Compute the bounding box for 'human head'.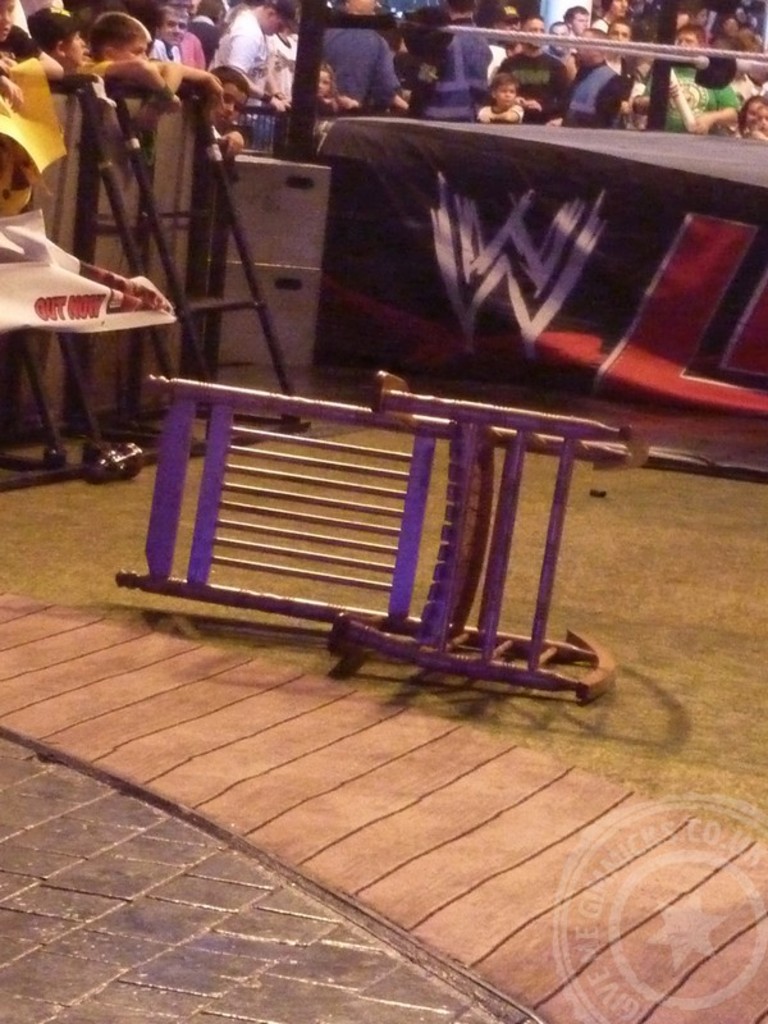
{"left": 490, "top": 73, "right": 521, "bottom": 100}.
